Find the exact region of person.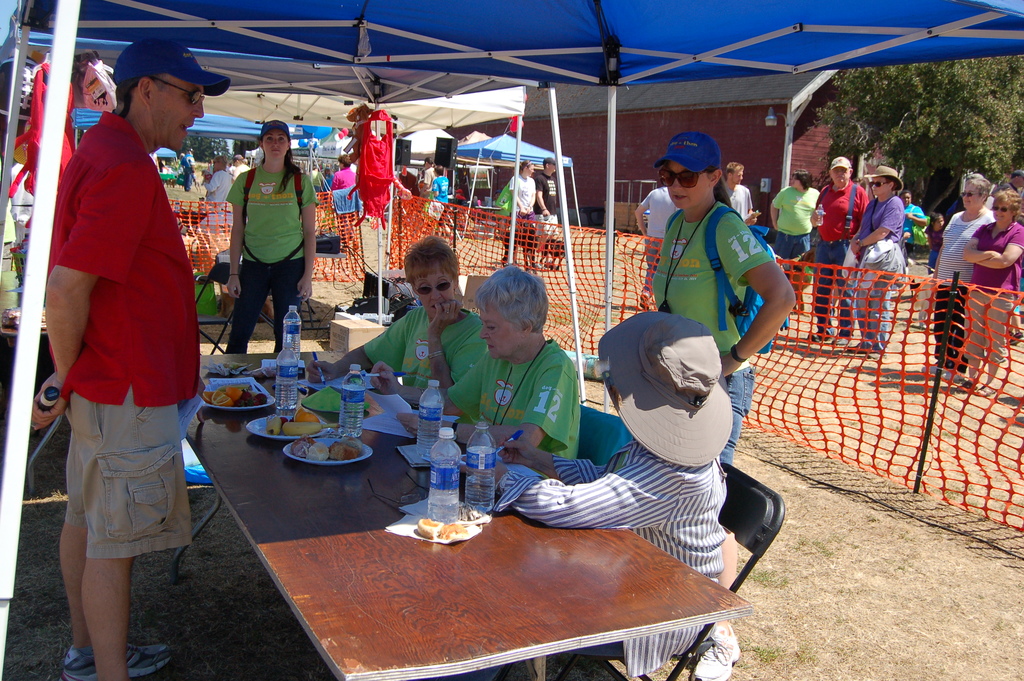
Exact region: bbox(954, 188, 1023, 396).
